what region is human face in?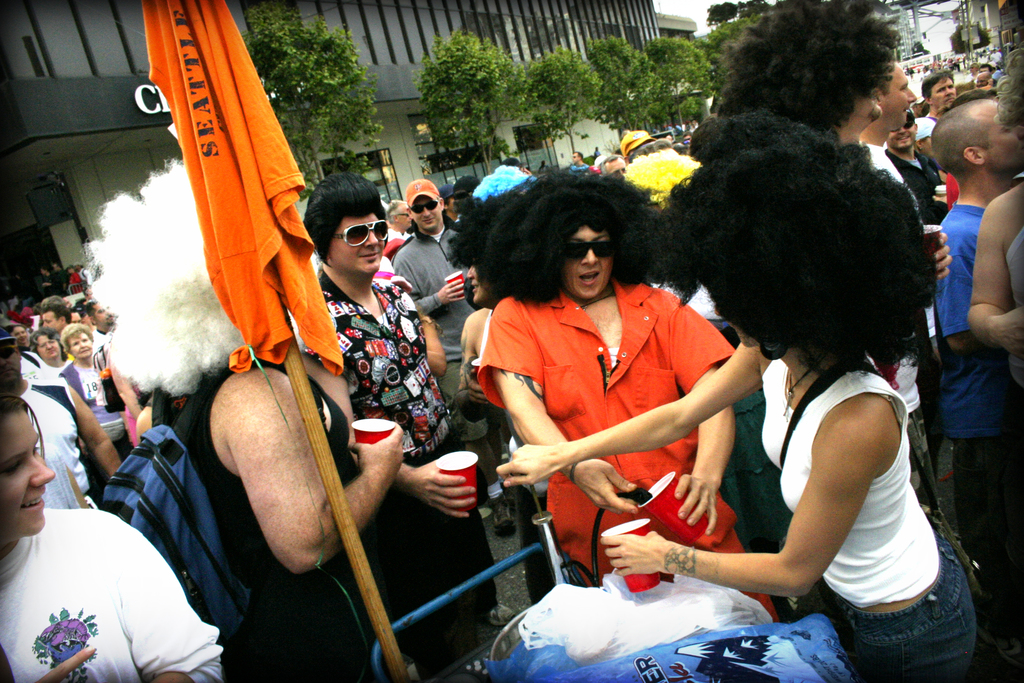
l=468, t=265, r=488, b=302.
